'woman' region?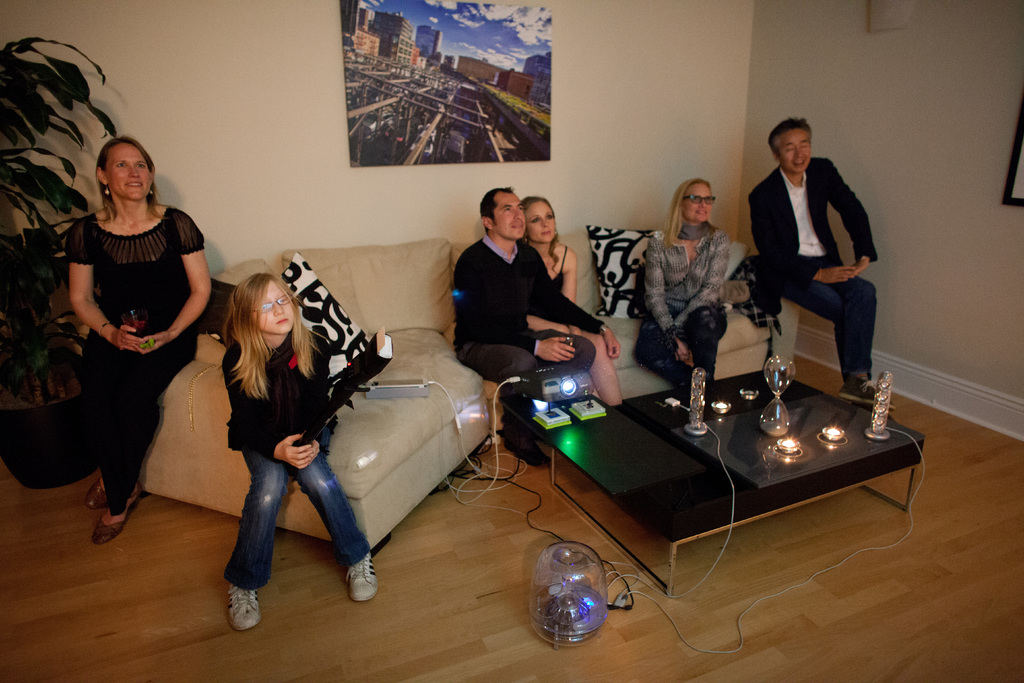
detection(636, 177, 735, 391)
